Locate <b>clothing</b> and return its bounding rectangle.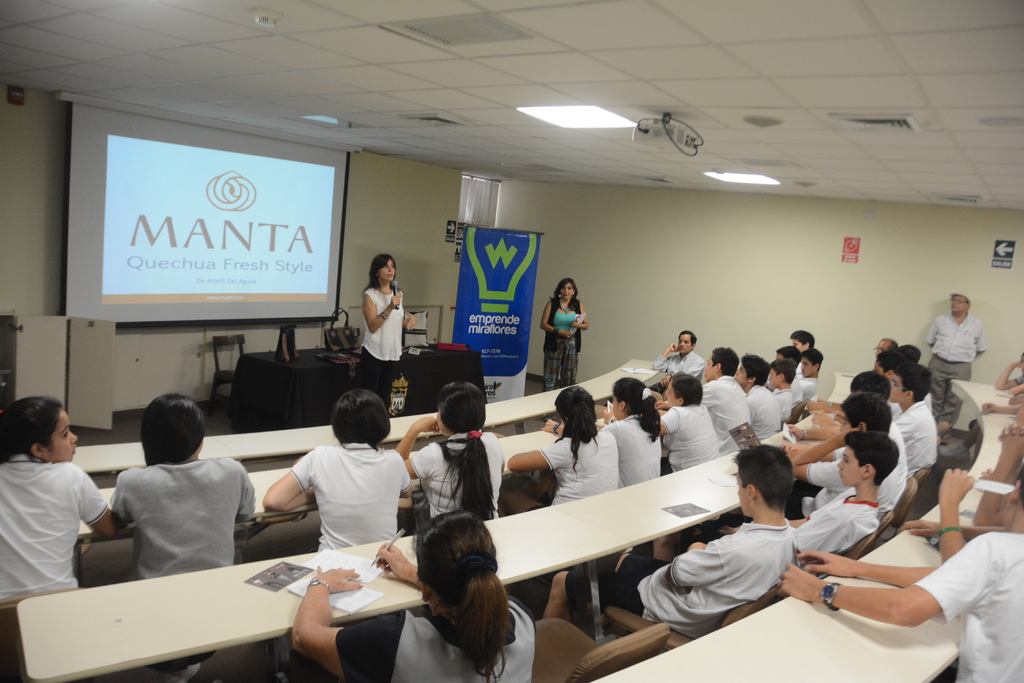
crop(538, 427, 620, 507).
